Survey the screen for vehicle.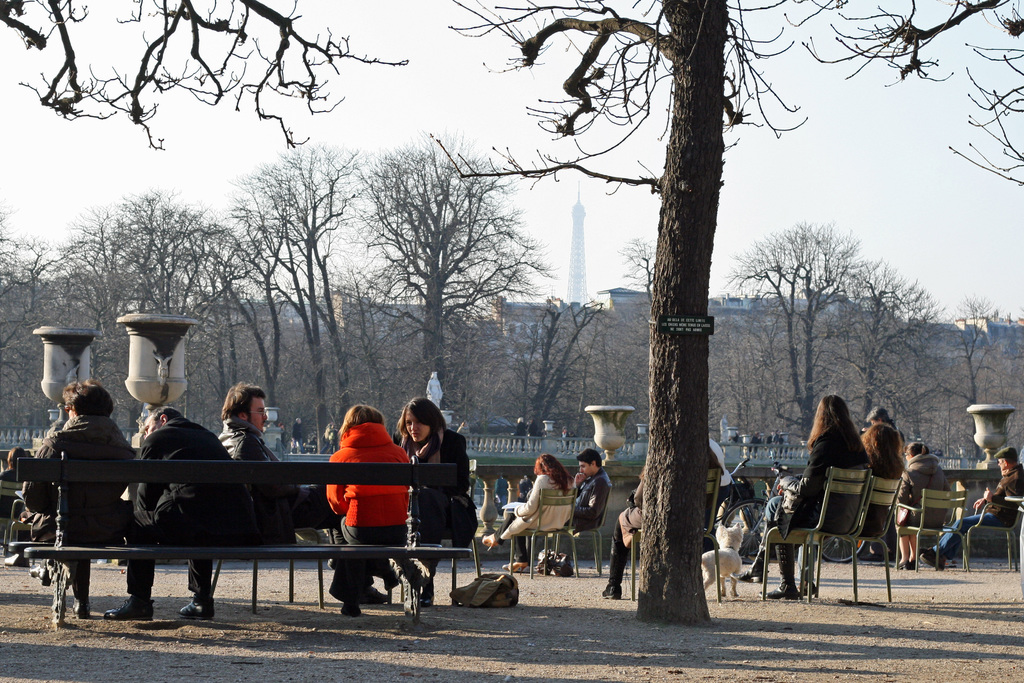
Survey found: 292, 429, 339, 454.
